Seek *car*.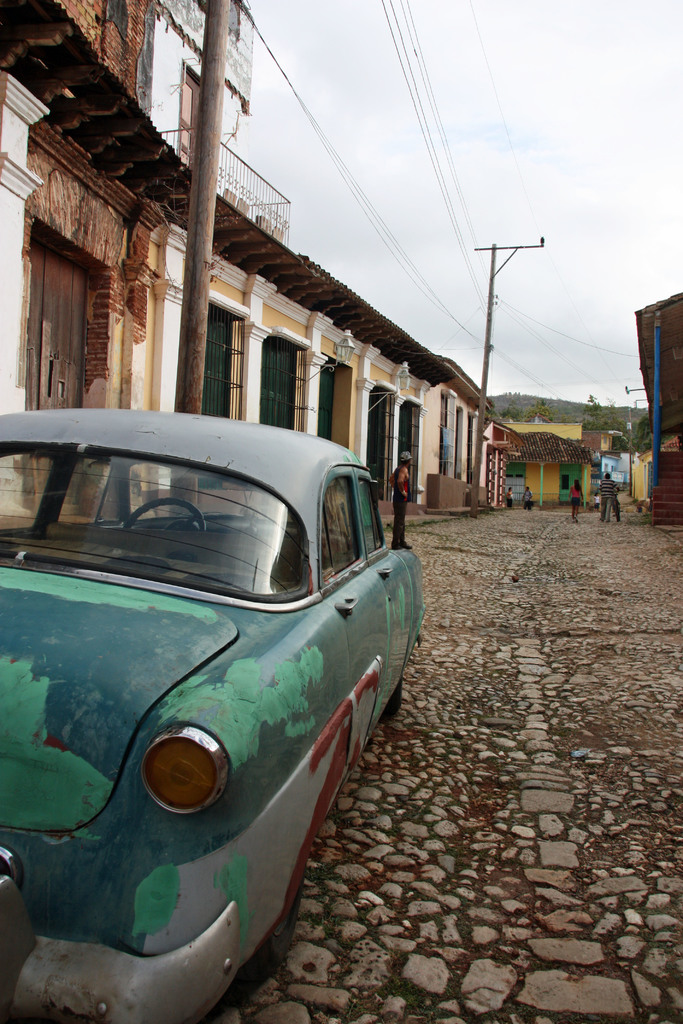
(left=0, top=410, right=424, bottom=1023).
